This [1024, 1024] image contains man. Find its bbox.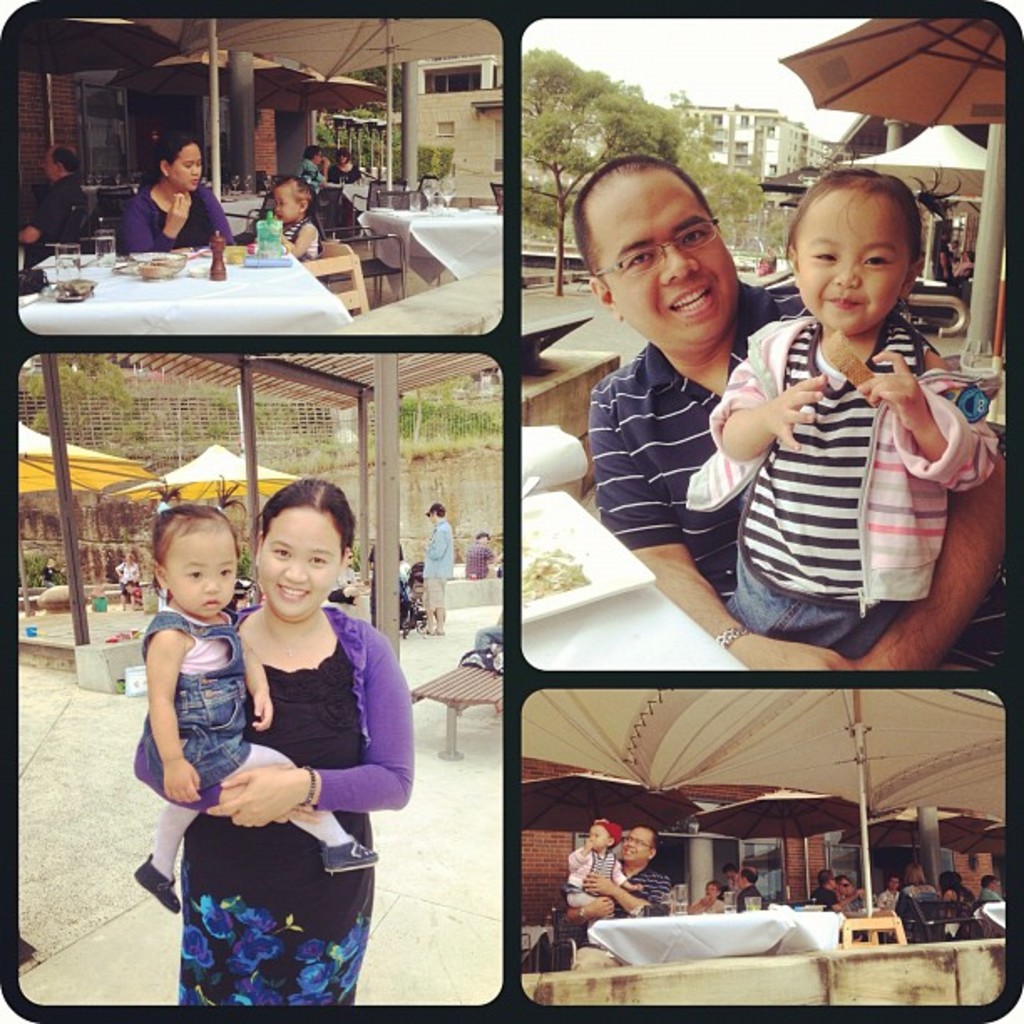
locate(417, 500, 453, 637).
